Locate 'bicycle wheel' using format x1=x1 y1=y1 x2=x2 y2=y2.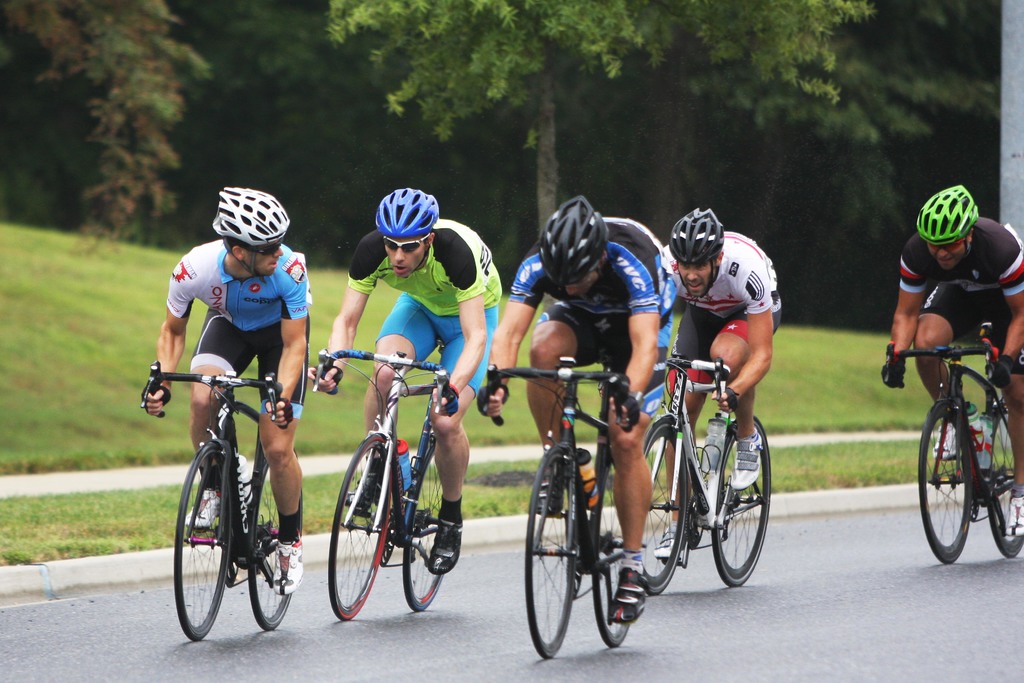
x1=325 y1=436 x2=394 y2=620.
